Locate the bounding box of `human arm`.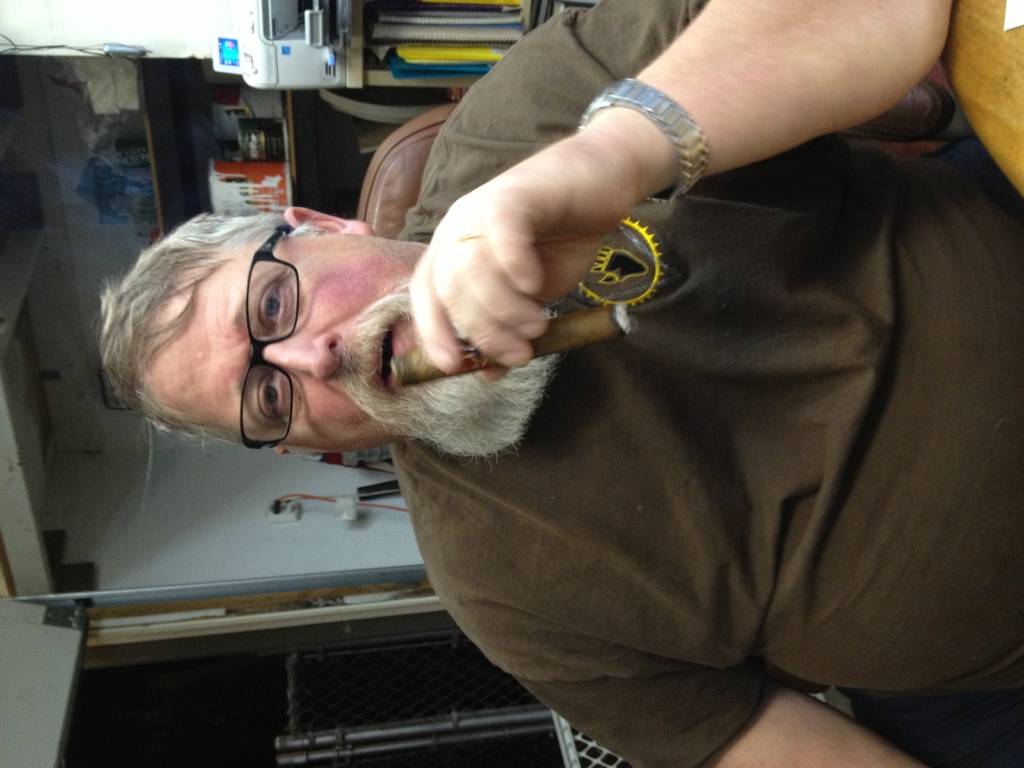
Bounding box: [left=440, top=593, right=927, bottom=767].
